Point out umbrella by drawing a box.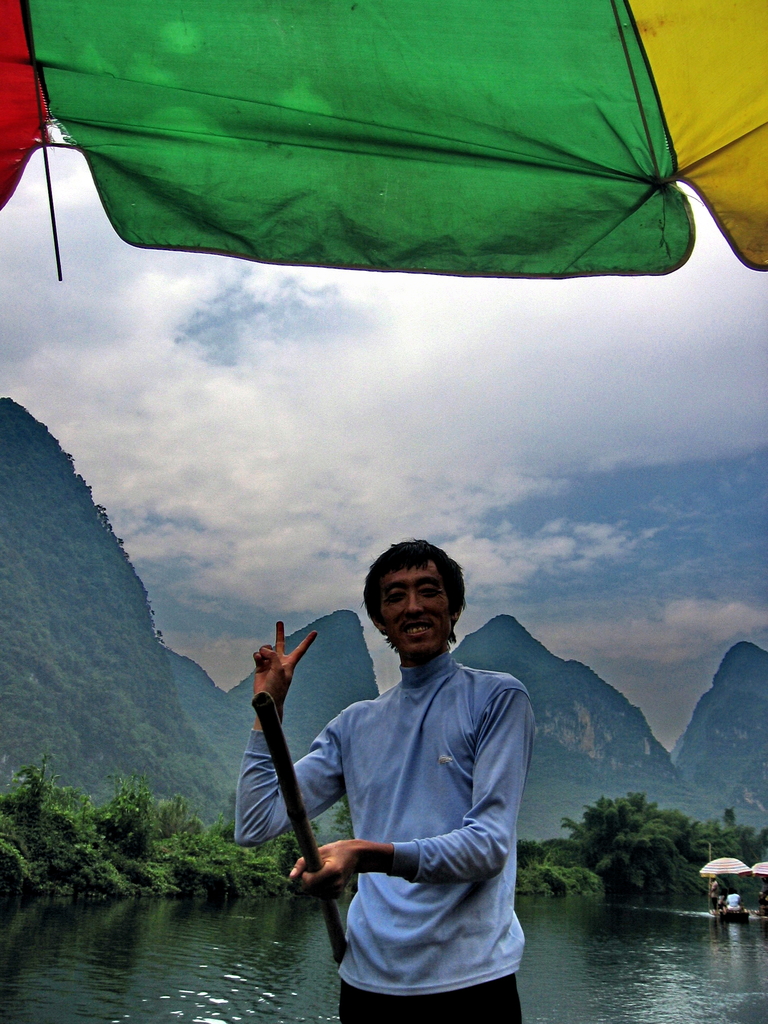
Rect(3, 0, 767, 281).
